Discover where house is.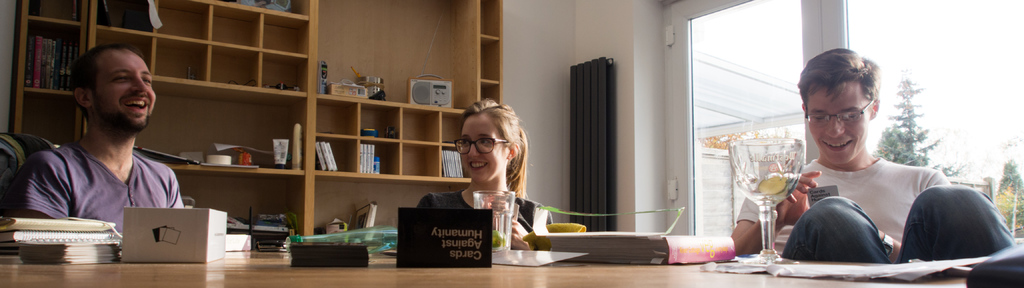
Discovered at bbox=(0, 0, 1023, 287).
